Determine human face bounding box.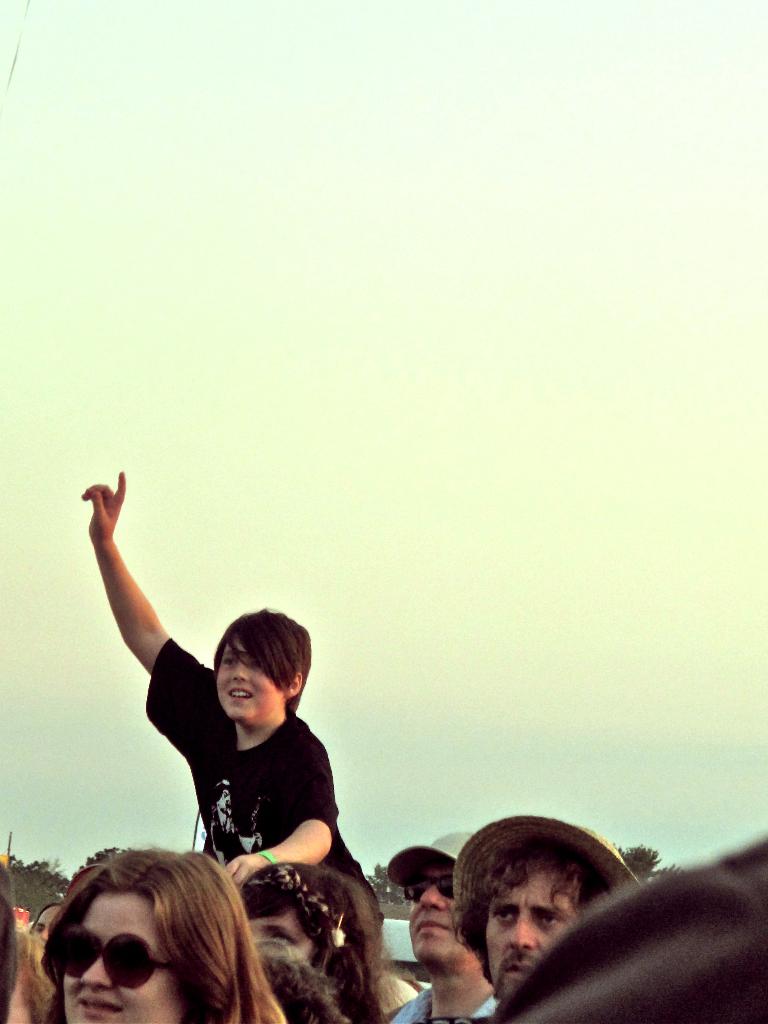
Determined: [215,637,288,725].
